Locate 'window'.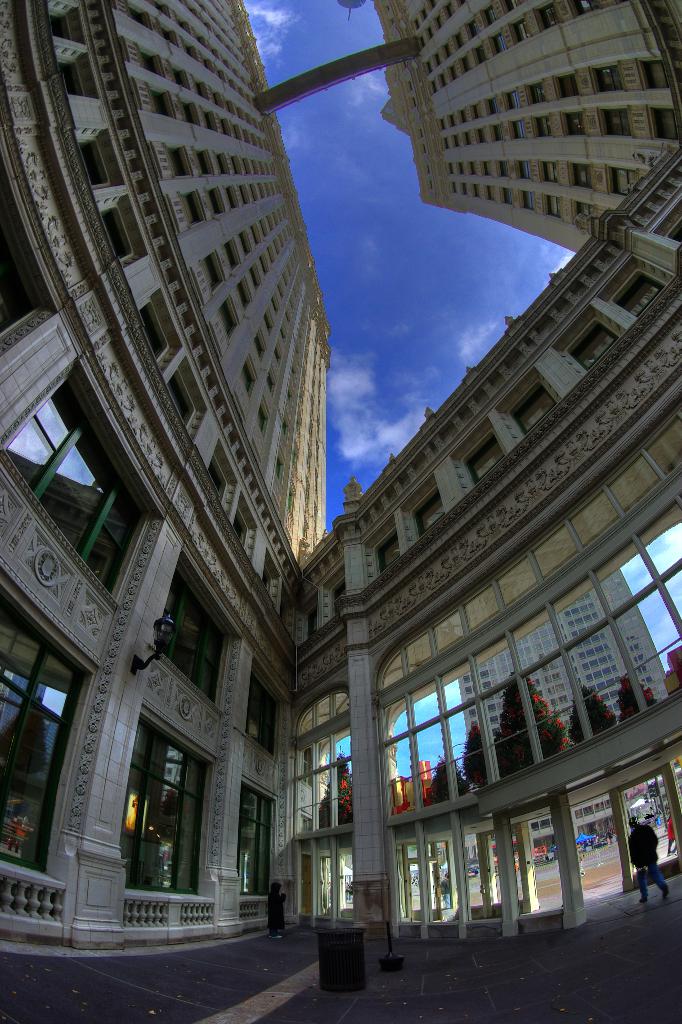
Bounding box: 70, 125, 119, 195.
